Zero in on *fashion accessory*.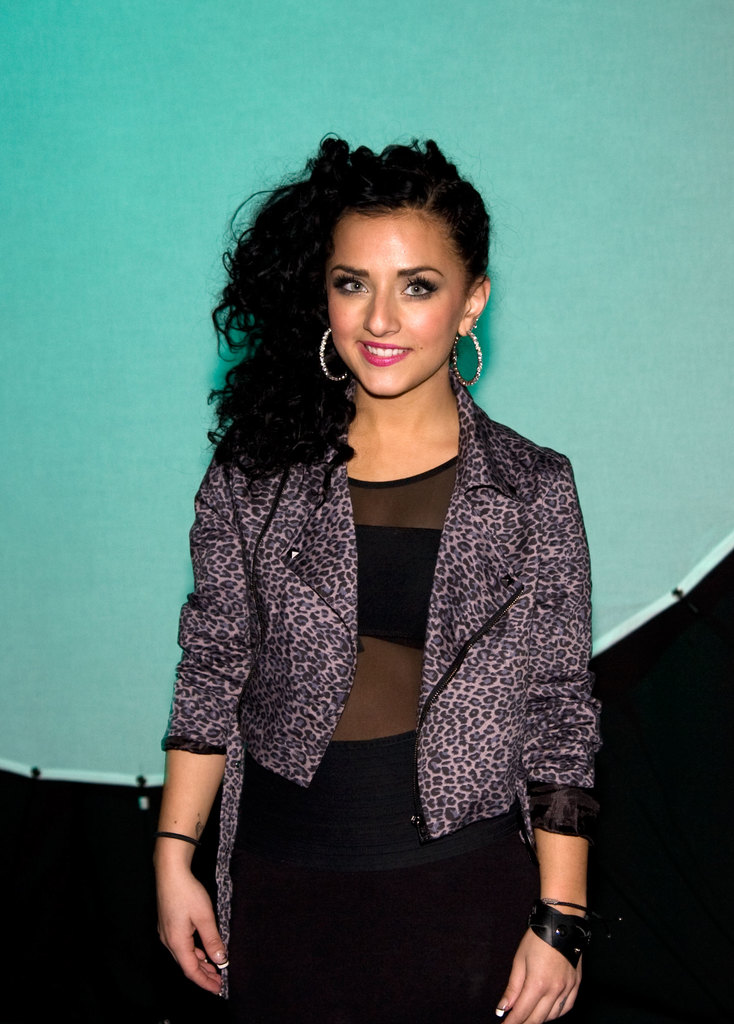
Zeroed in: detection(316, 325, 351, 383).
